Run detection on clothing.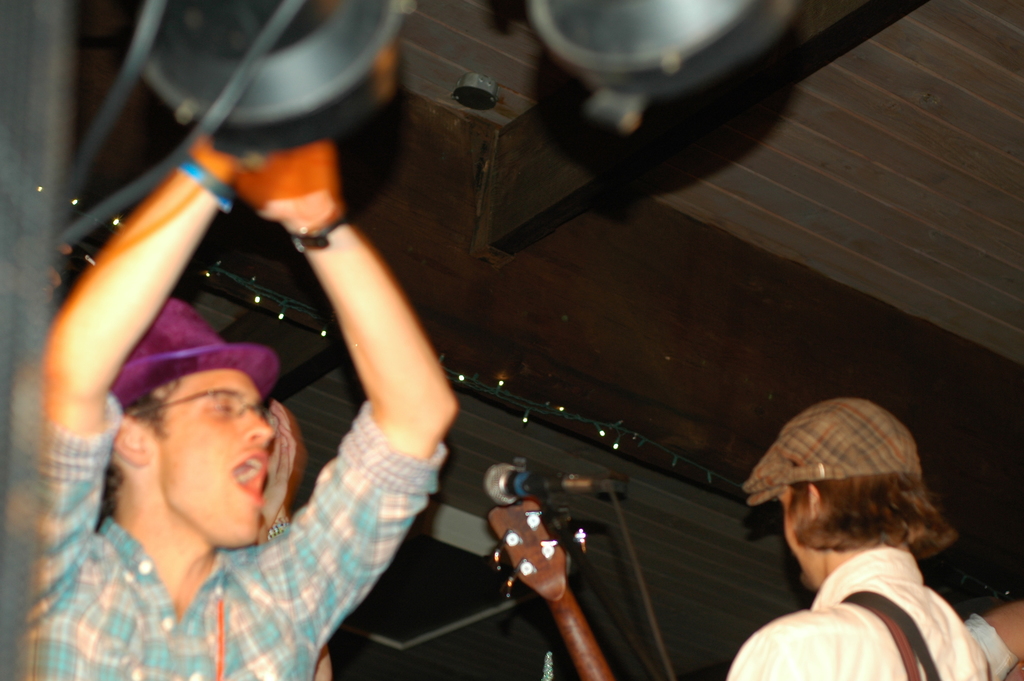
Result: [x1=966, y1=614, x2=1016, y2=680].
